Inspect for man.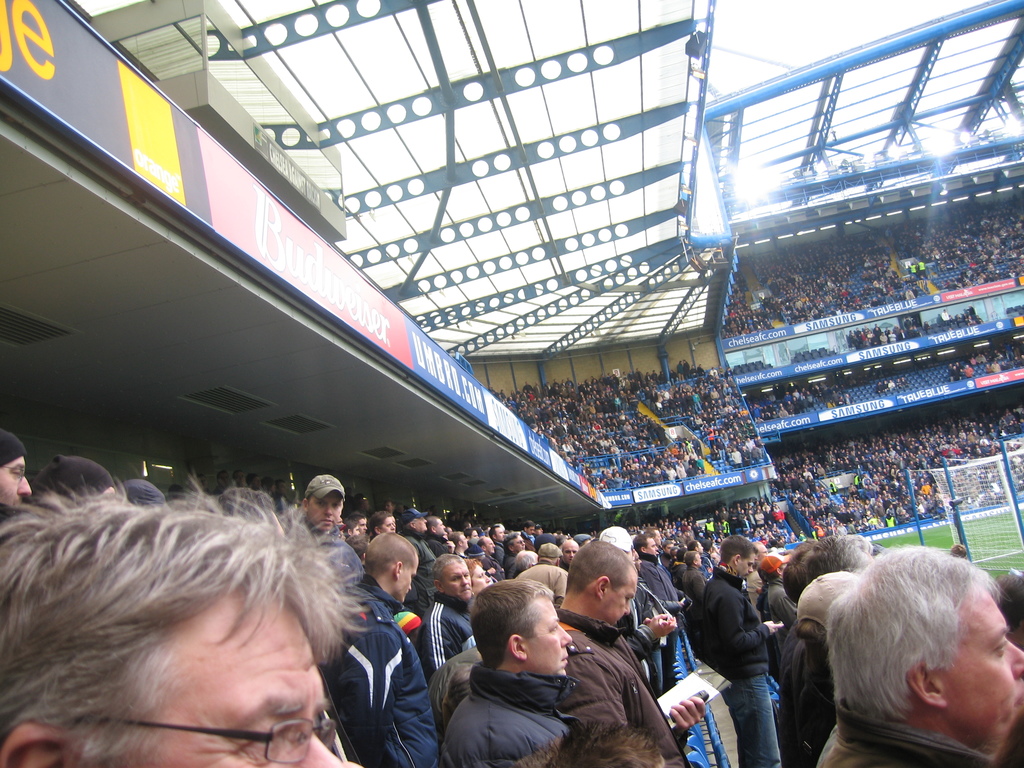
Inspection: [455, 531, 477, 556].
